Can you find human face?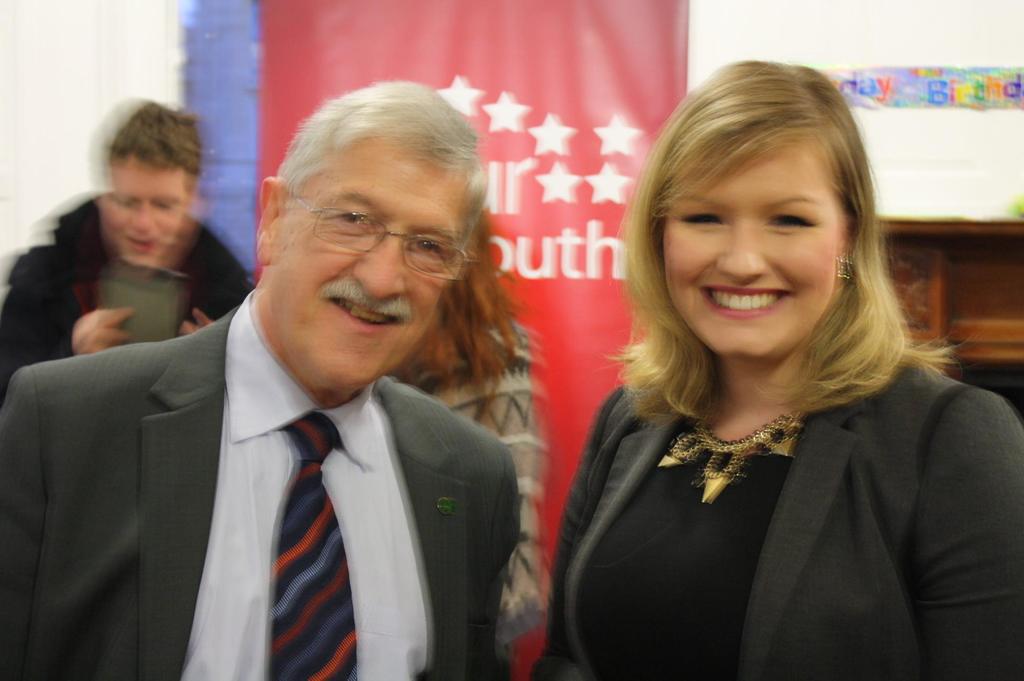
Yes, bounding box: 271,135,464,387.
